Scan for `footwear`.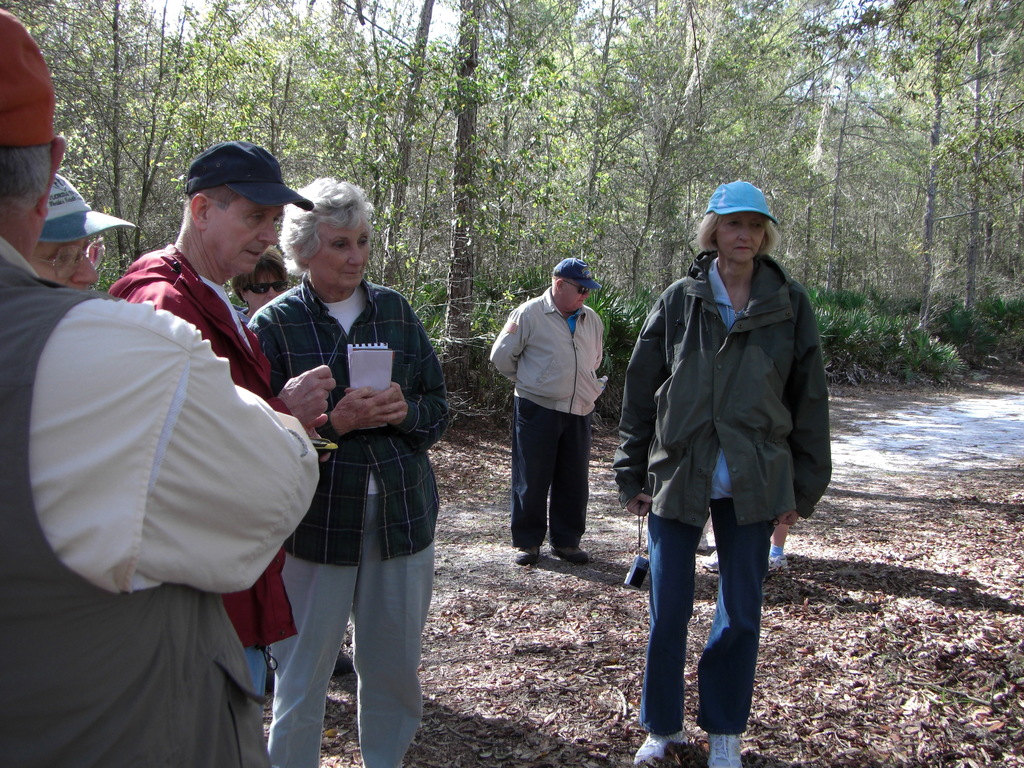
Scan result: 765:553:793:569.
